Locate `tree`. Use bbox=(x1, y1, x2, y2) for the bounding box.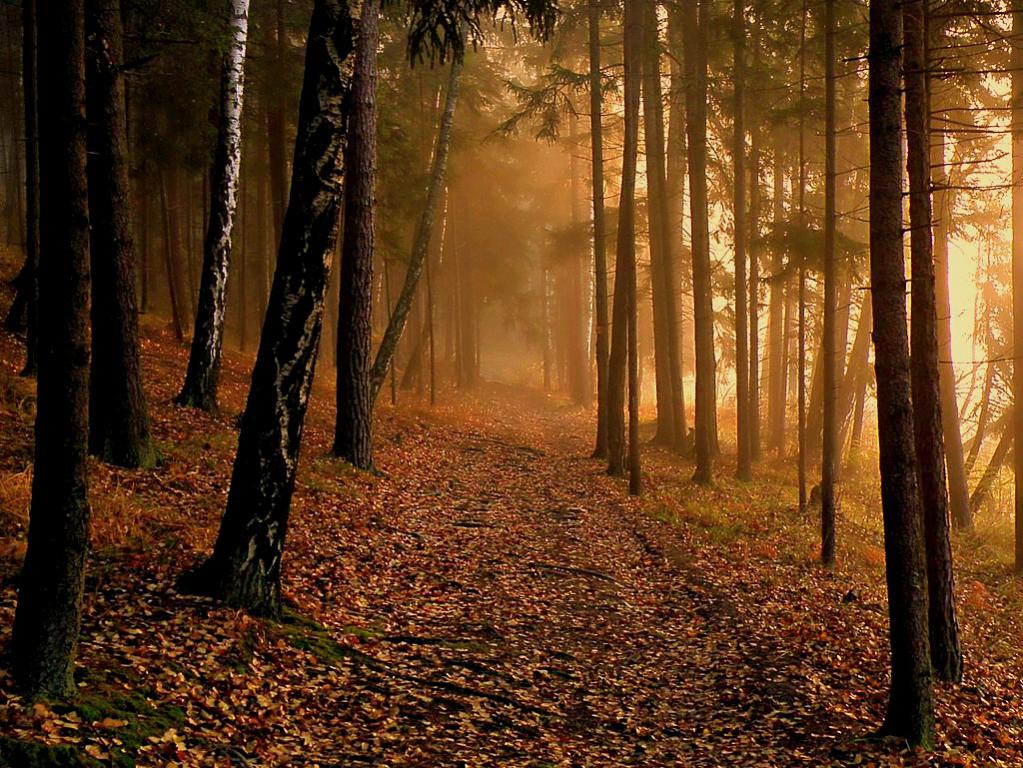
bbox=(813, 0, 991, 747).
